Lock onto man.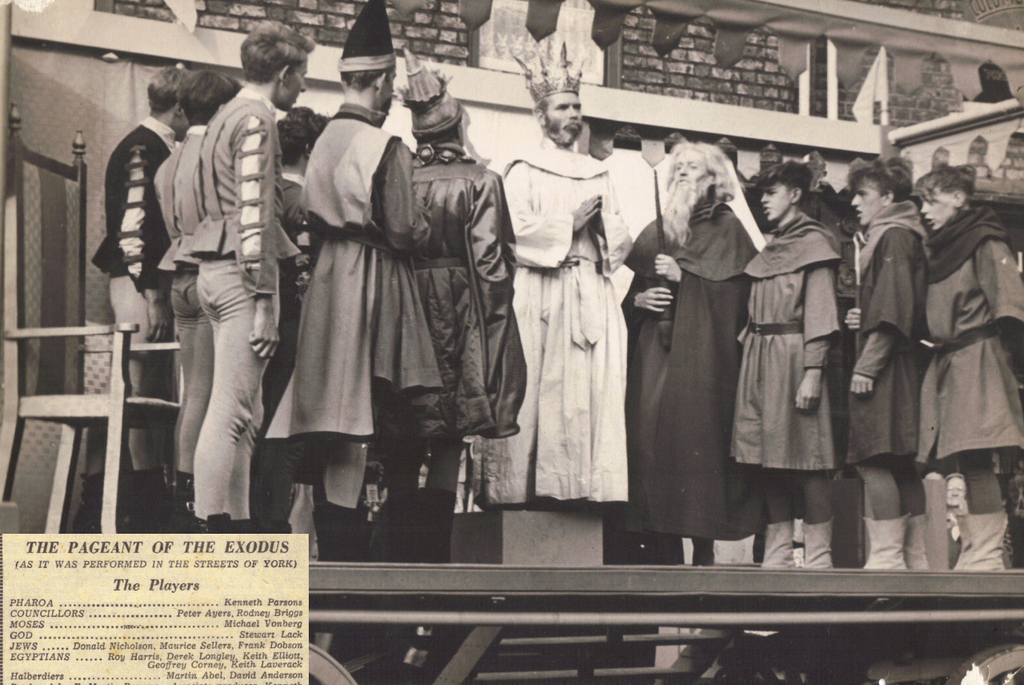
Locked: BBox(627, 145, 762, 563).
